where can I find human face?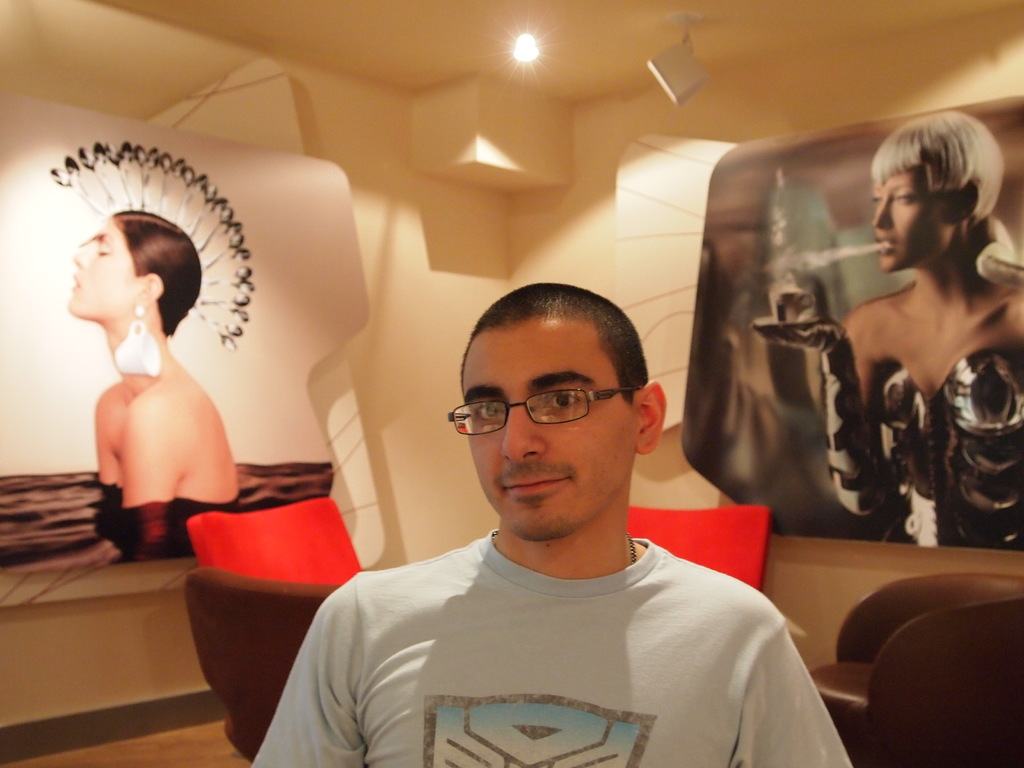
You can find it at bbox=[871, 166, 953, 271].
